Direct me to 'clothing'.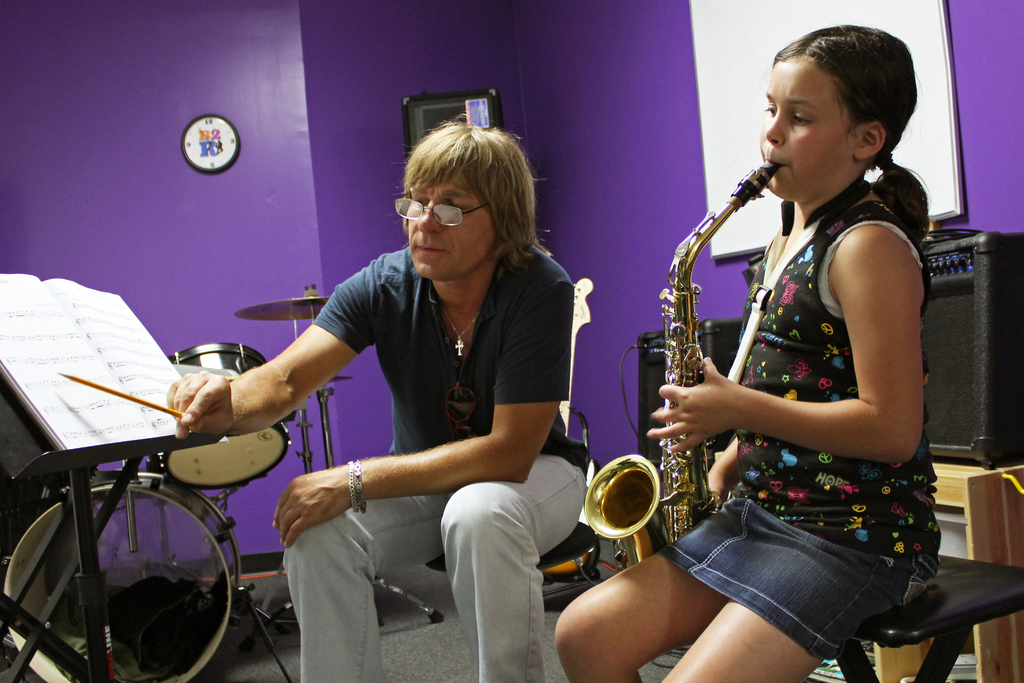
Direction: locate(281, 247, 589, 682).
